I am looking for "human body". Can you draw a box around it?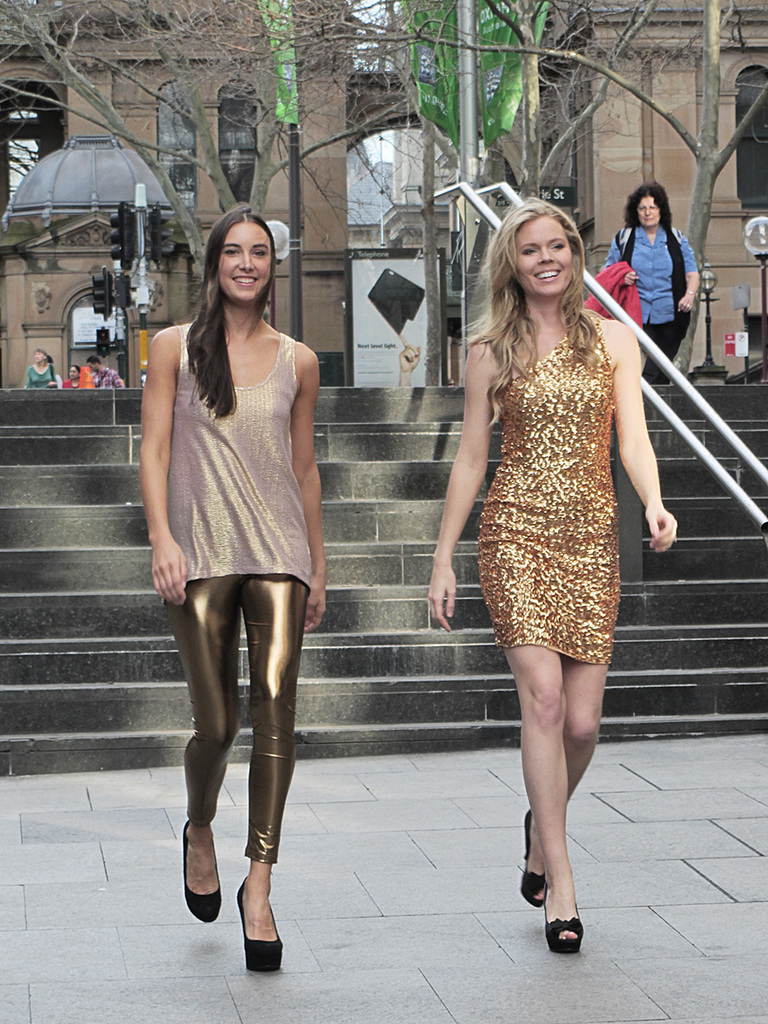
Sure, the bounding box is [x1=64, y1=375, x2=92, y2=393].
